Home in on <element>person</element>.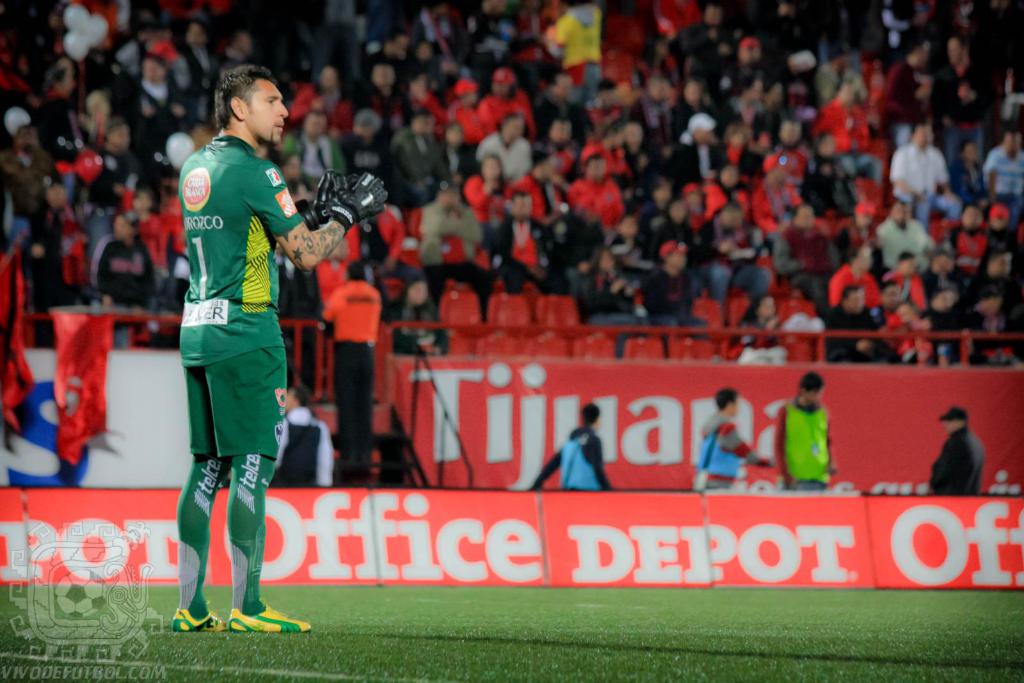
Homed in at box=[566, 152, 621, 227].
